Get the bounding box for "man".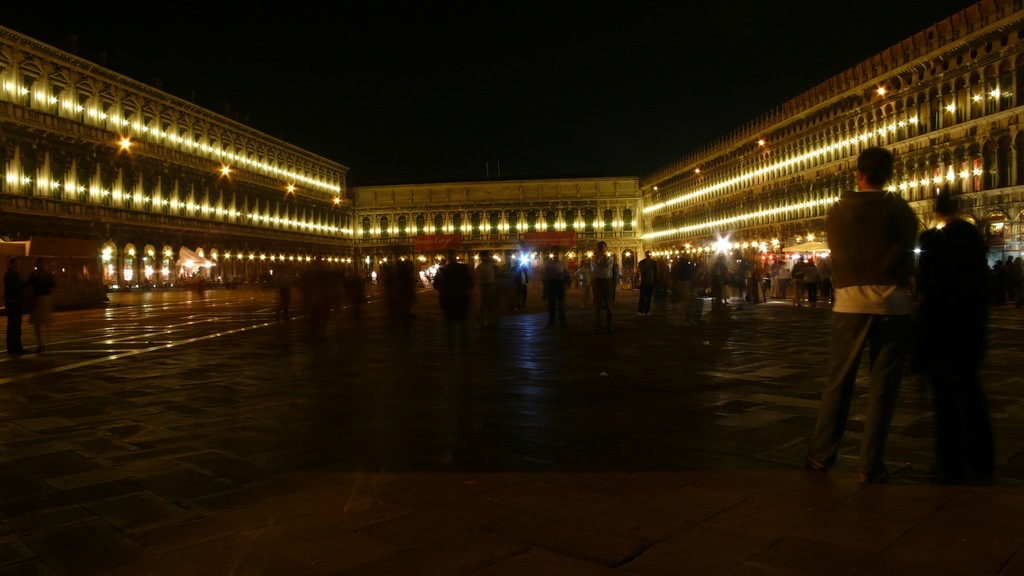
808/141/920/455.
